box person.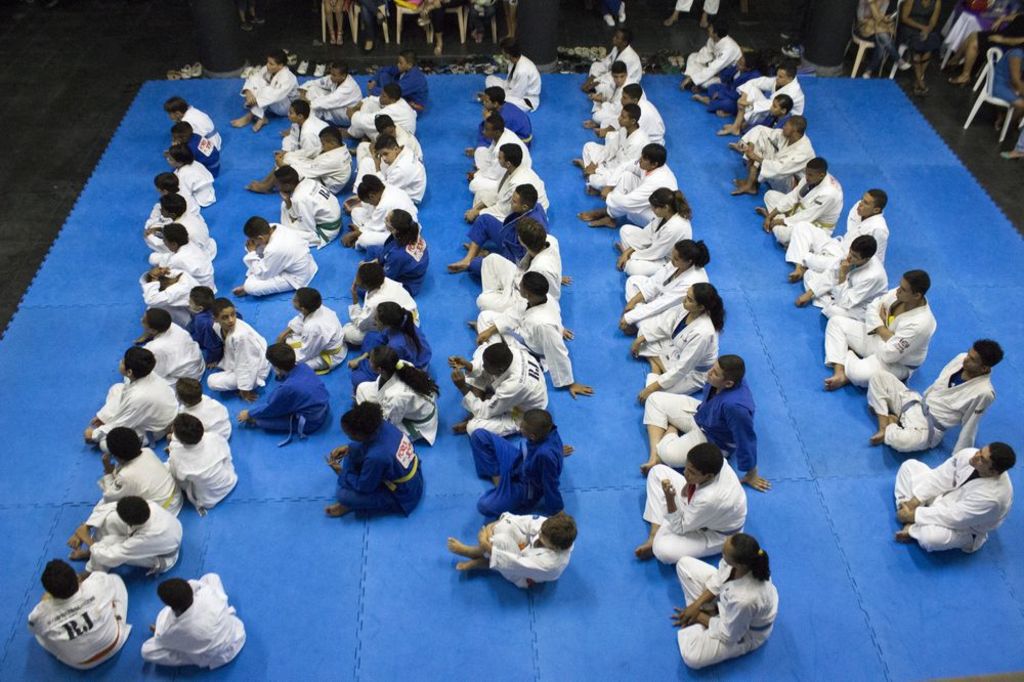
region(630, 282, 725, 407).
